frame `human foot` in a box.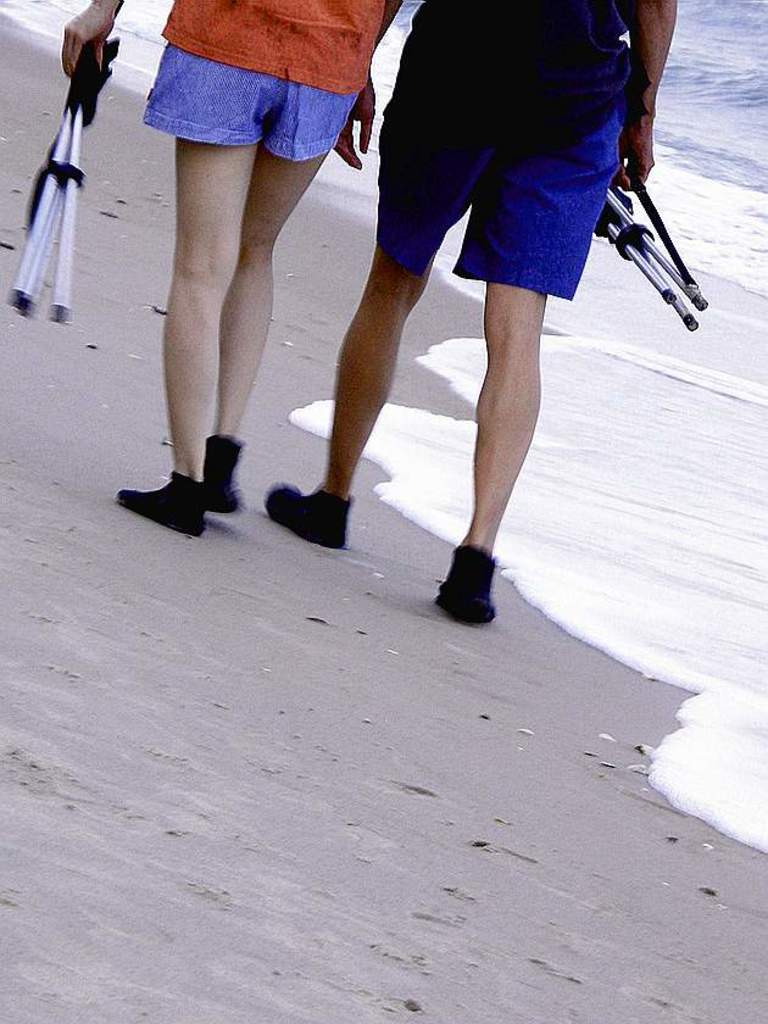
detection(433, 535, 517, 620).
